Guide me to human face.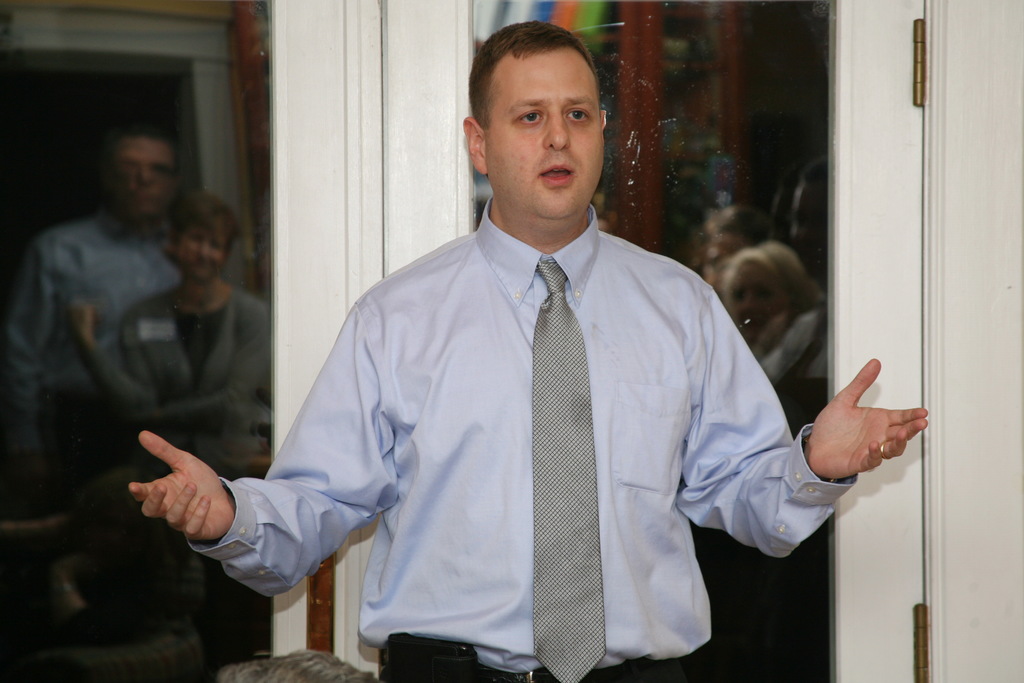
Guidance: locate(173, 226, 229, 279).
